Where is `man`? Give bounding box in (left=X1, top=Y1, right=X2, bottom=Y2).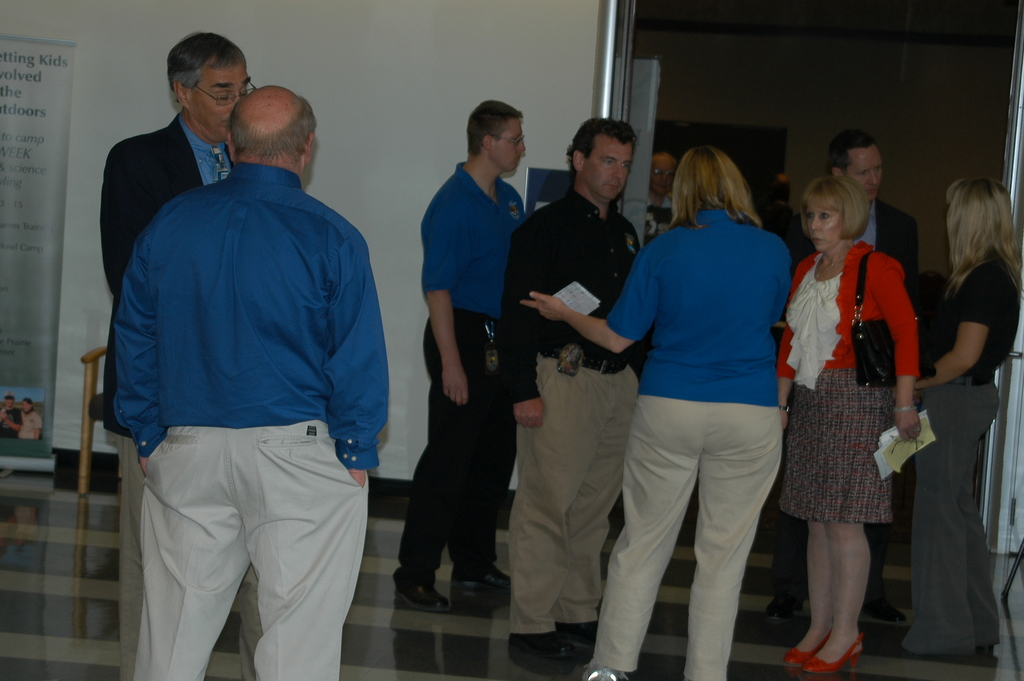
(left=65, top=29, right=303, bottom=302).
